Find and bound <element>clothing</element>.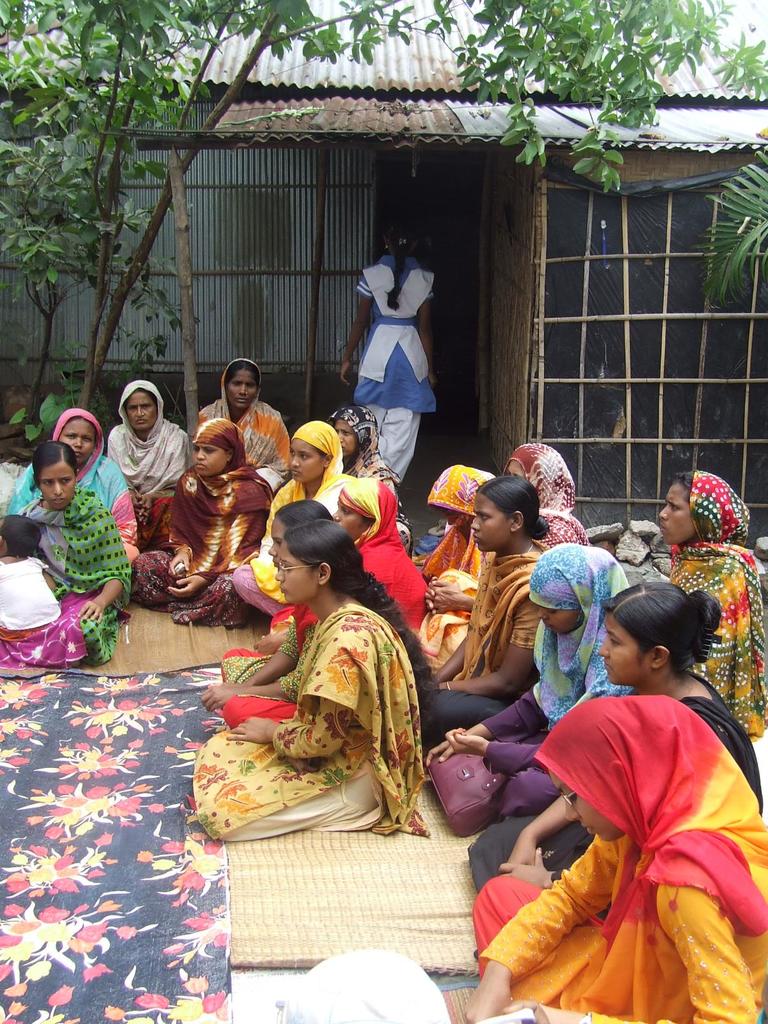
Bound: box=[202, 383, 300, 490].
